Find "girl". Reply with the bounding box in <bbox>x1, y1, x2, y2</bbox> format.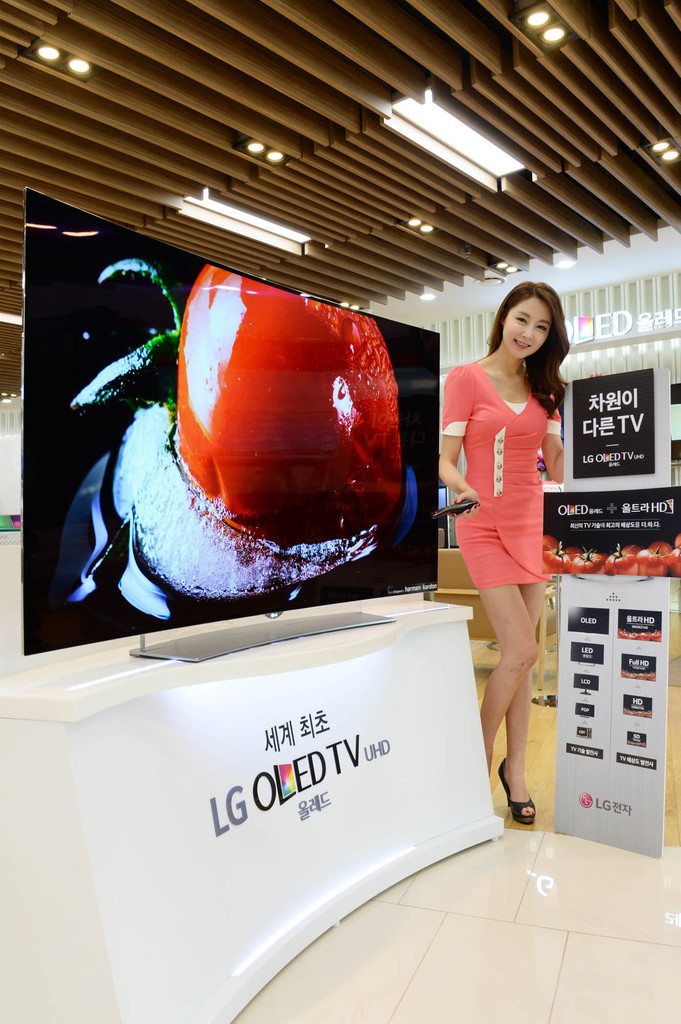
<bbox>433, 278, 569, 810</bbox>.
